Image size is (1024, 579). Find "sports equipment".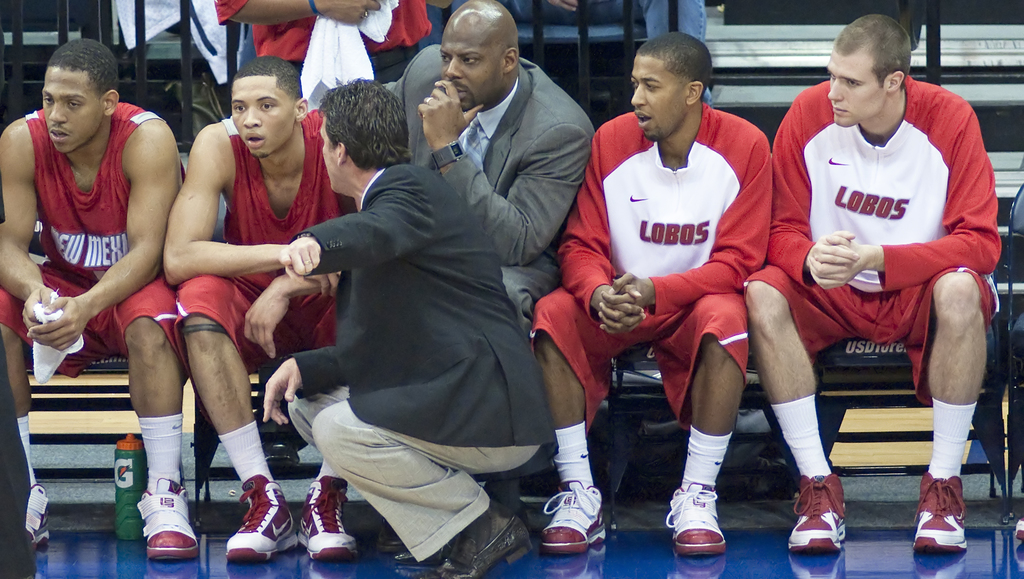
(226, 481, 300, 561).
